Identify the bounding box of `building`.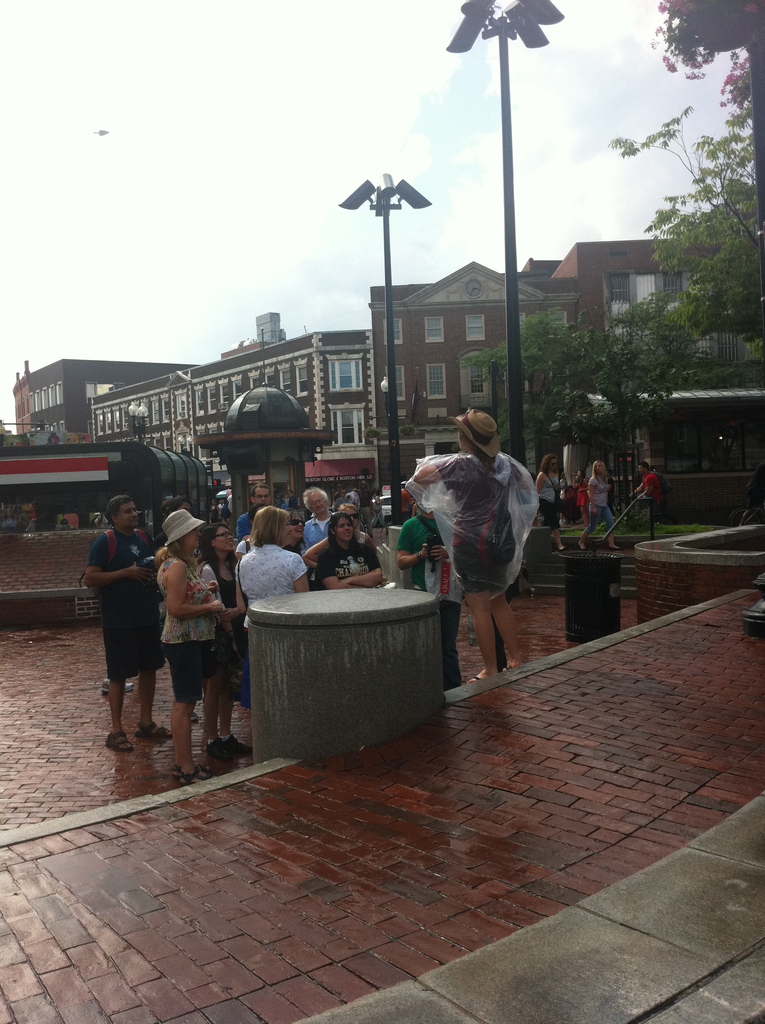
Rect(369, 259, 574, 468).
